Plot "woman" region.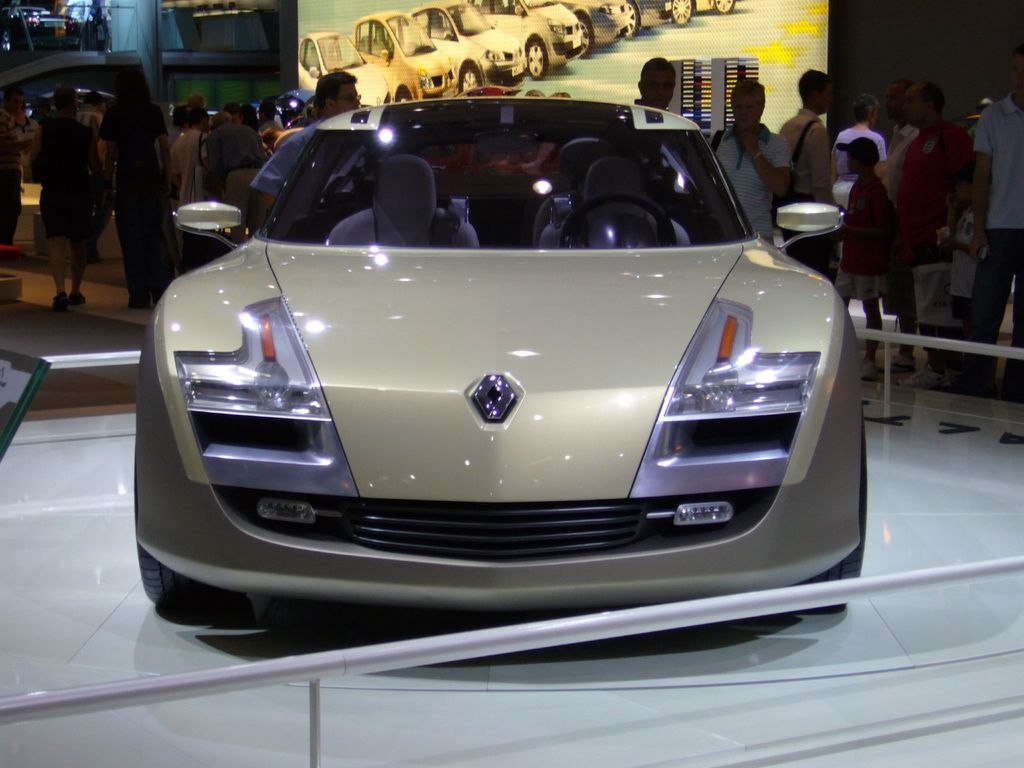
Plotted at Rect(28, 88, 99, 315).
